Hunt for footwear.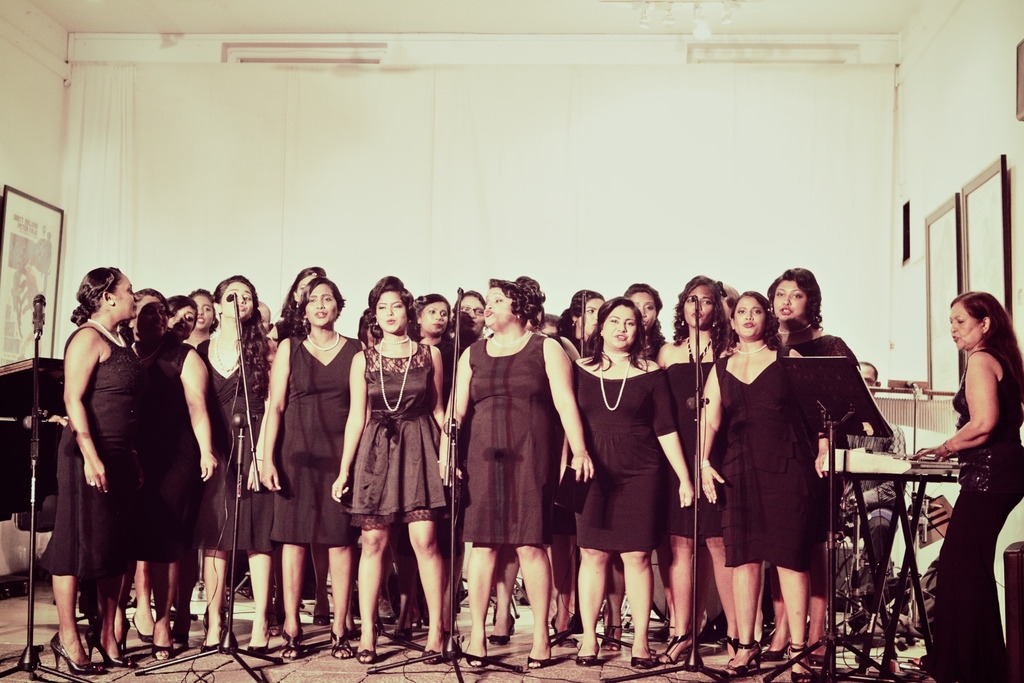
Hunted down at x1=722 y1=636 x2=738 y2=659.
